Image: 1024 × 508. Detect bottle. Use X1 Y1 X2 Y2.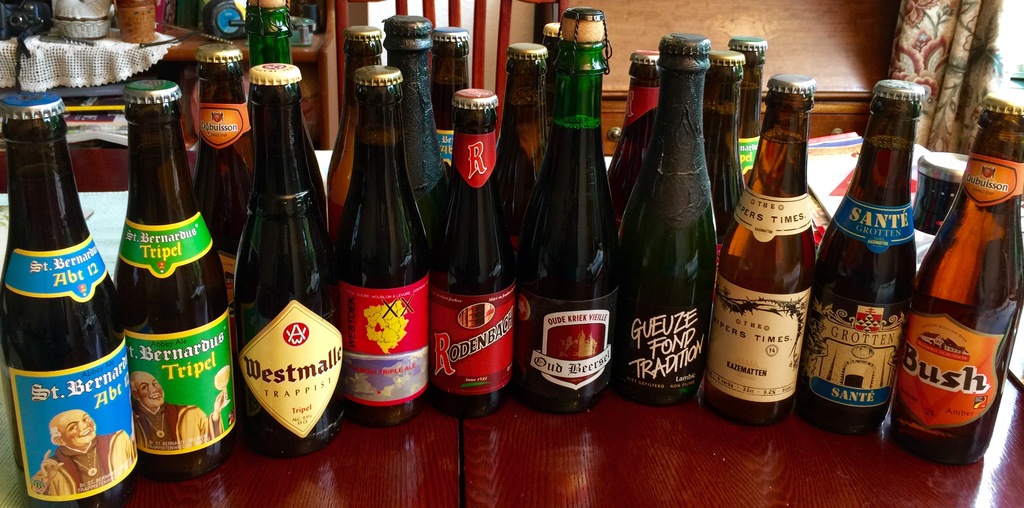
703 51 745 303.
